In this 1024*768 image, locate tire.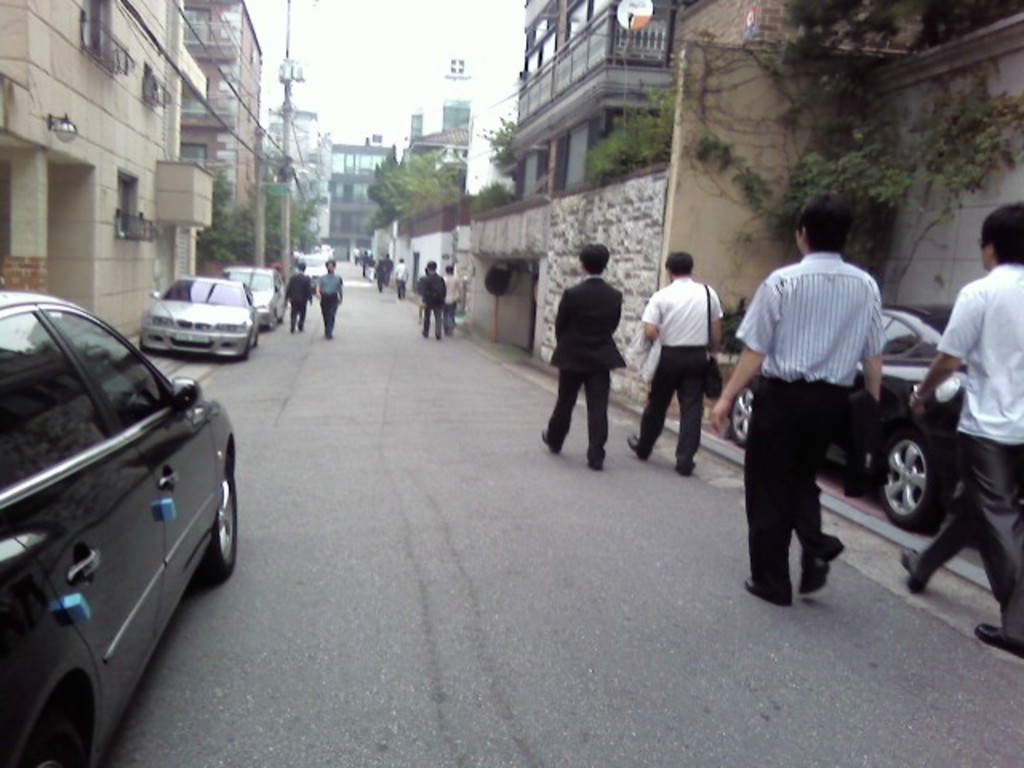
Bounding box: rect(254, 330, 261, 352).
